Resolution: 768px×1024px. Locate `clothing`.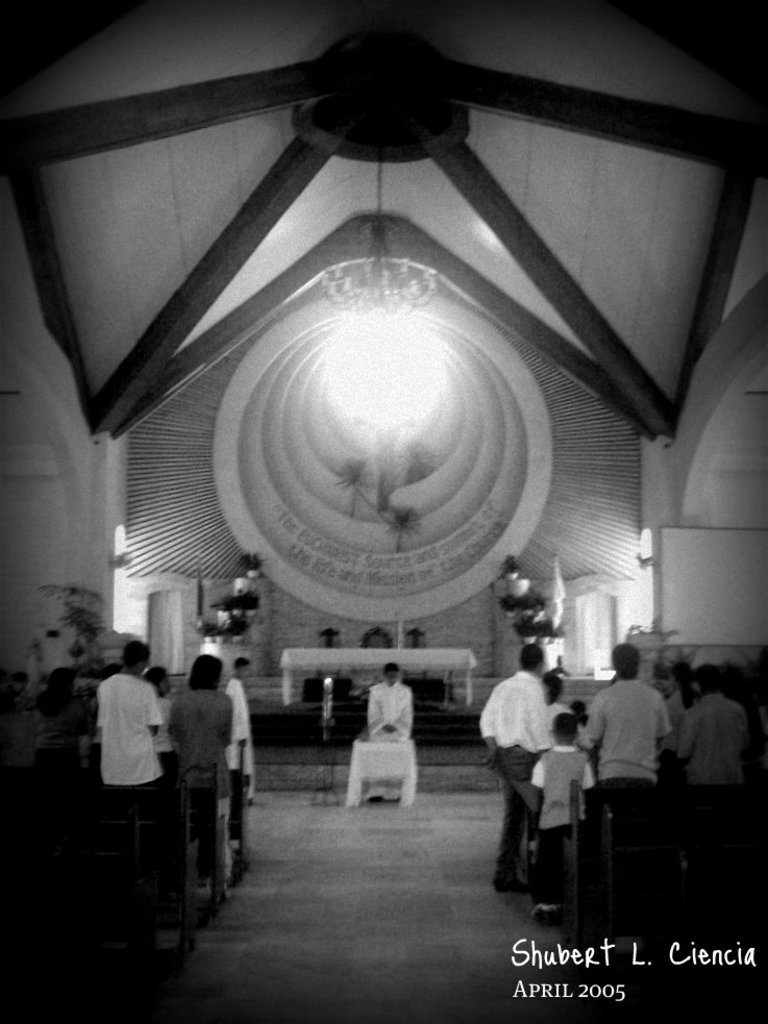
<box>577,684,668,917</box>.
